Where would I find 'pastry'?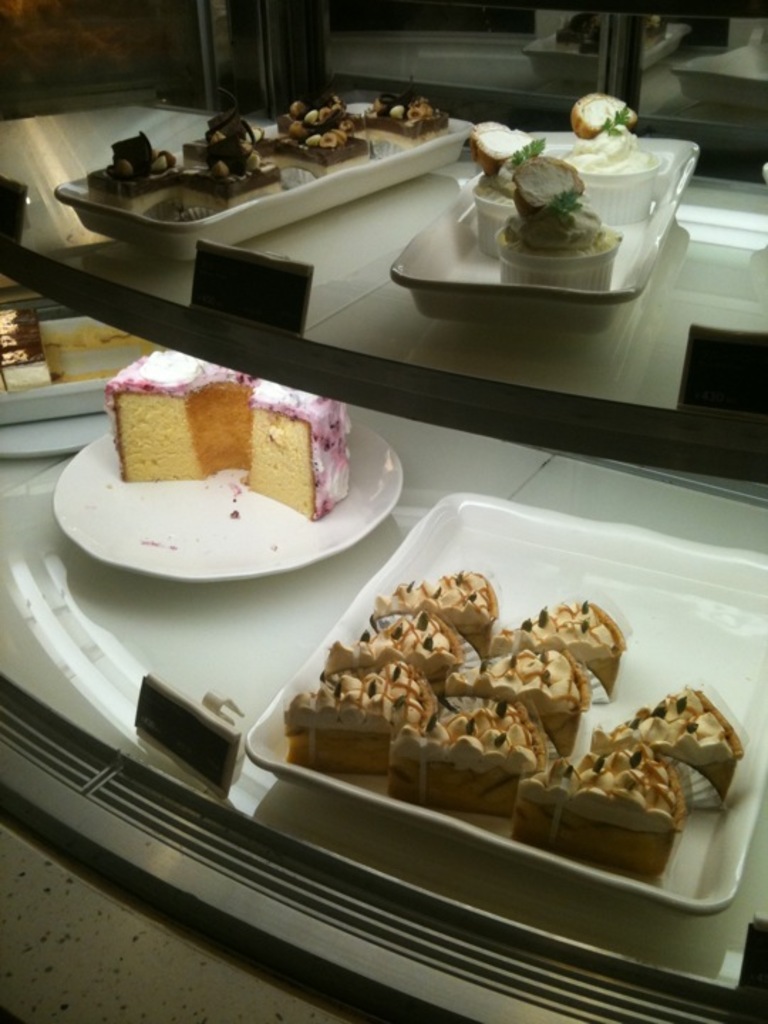
At [0, 303, 51, 383].
